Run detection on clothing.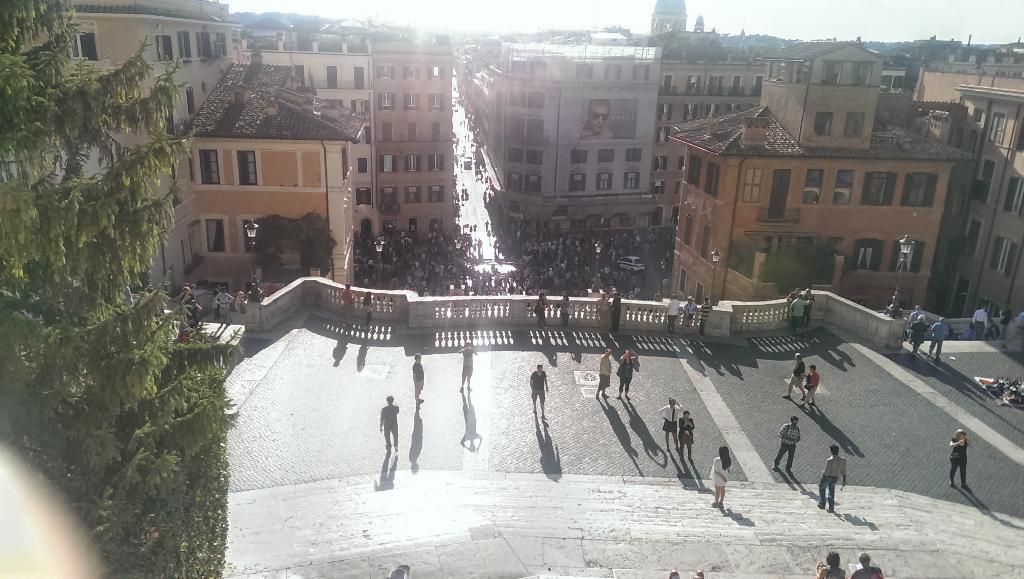
Result: BBox(601, 359, 611, 395).
